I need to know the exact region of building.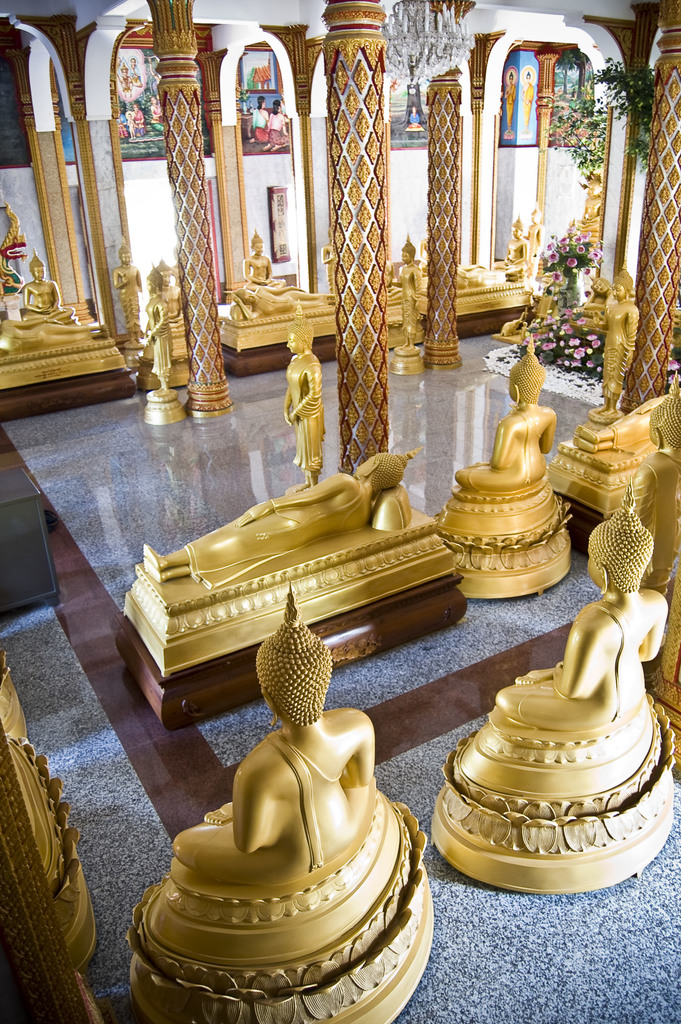
Region: bbox(0, 0, 680, 1021).
